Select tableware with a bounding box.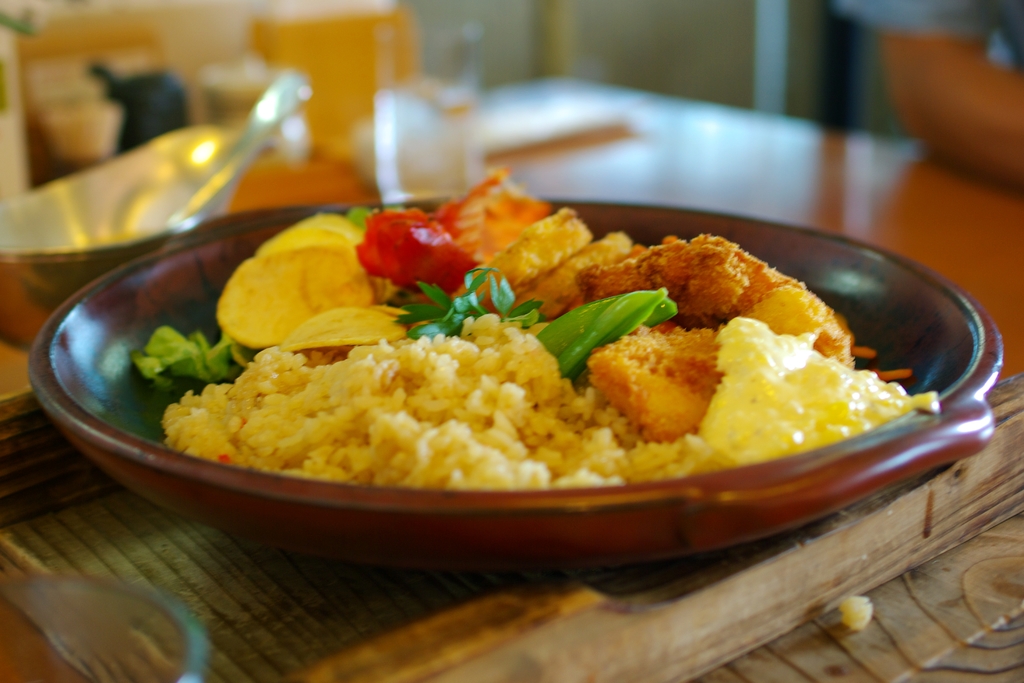
locate(243, 0, 418, 158).
